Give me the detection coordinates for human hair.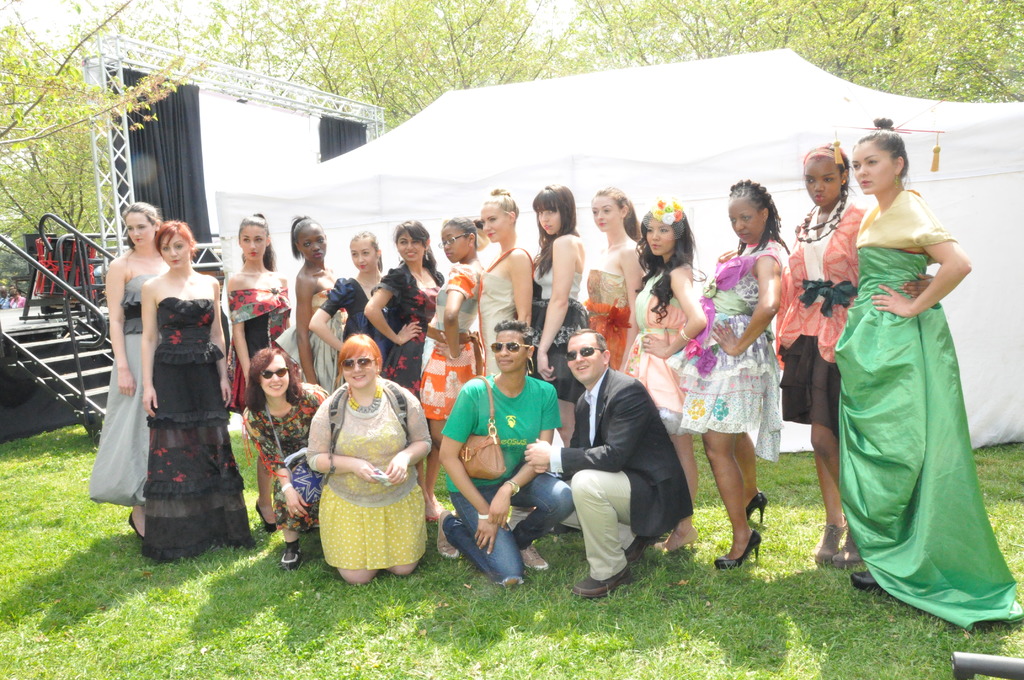
select_region(287, 214, 310, 265).
